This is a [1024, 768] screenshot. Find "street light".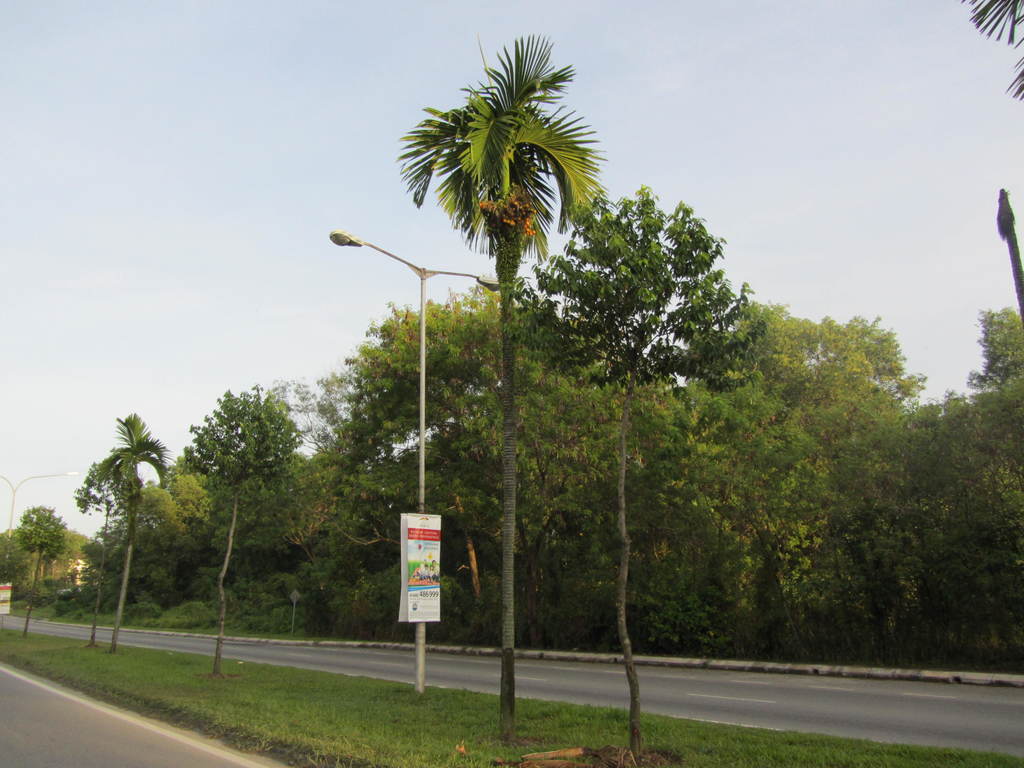
Bounding box: detection(0, 472, 83, 579).
